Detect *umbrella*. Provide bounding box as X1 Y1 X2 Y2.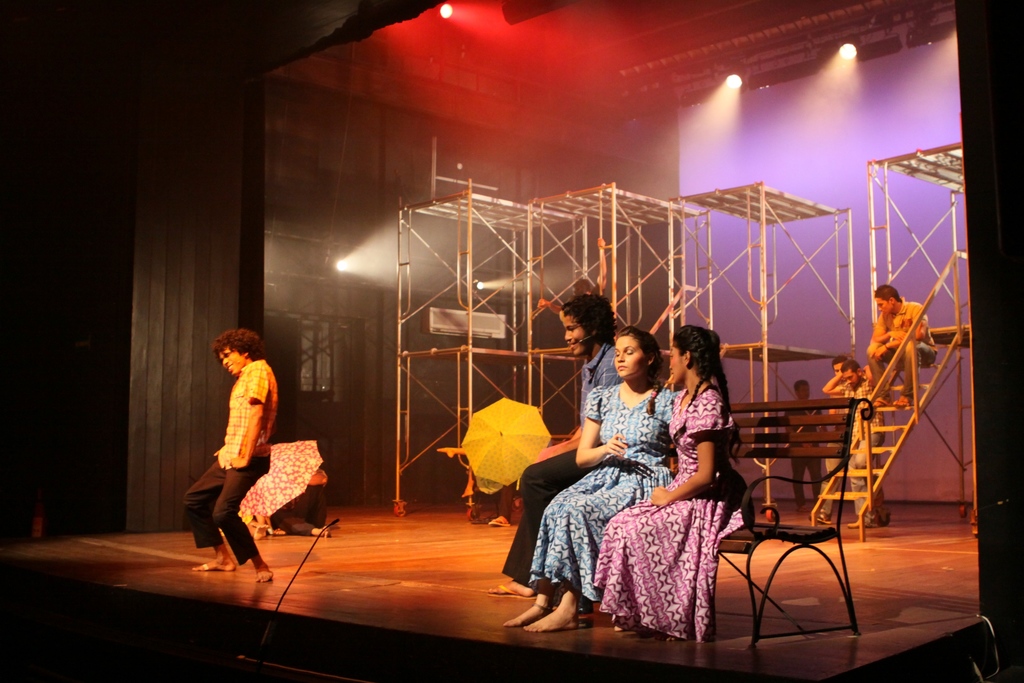
451 393 564 491.
